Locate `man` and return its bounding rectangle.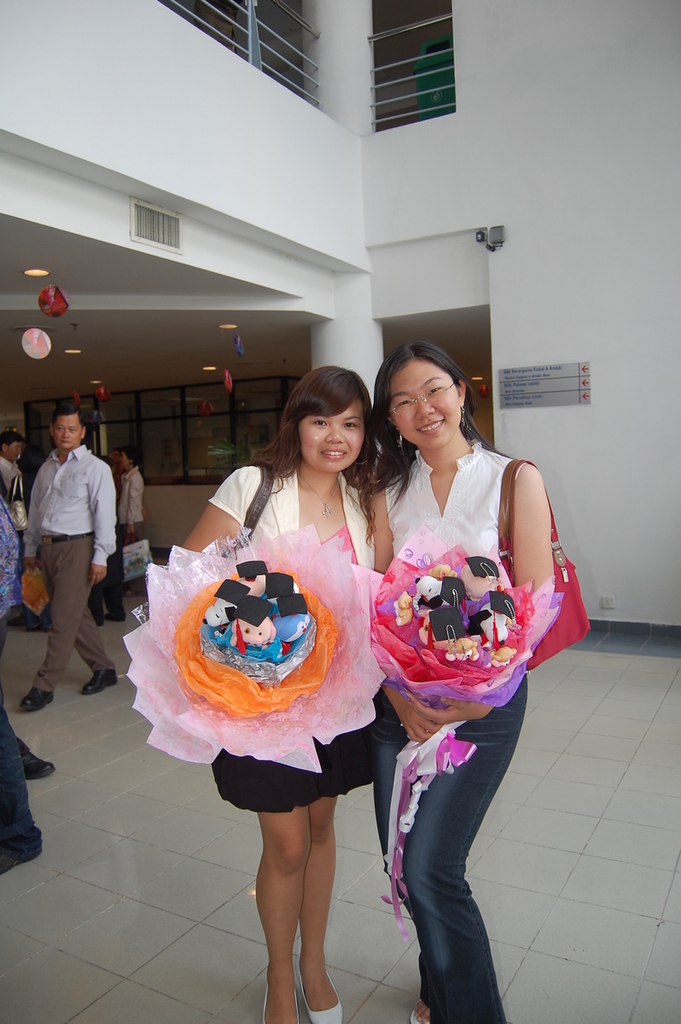
14, 404, 118, 719.
